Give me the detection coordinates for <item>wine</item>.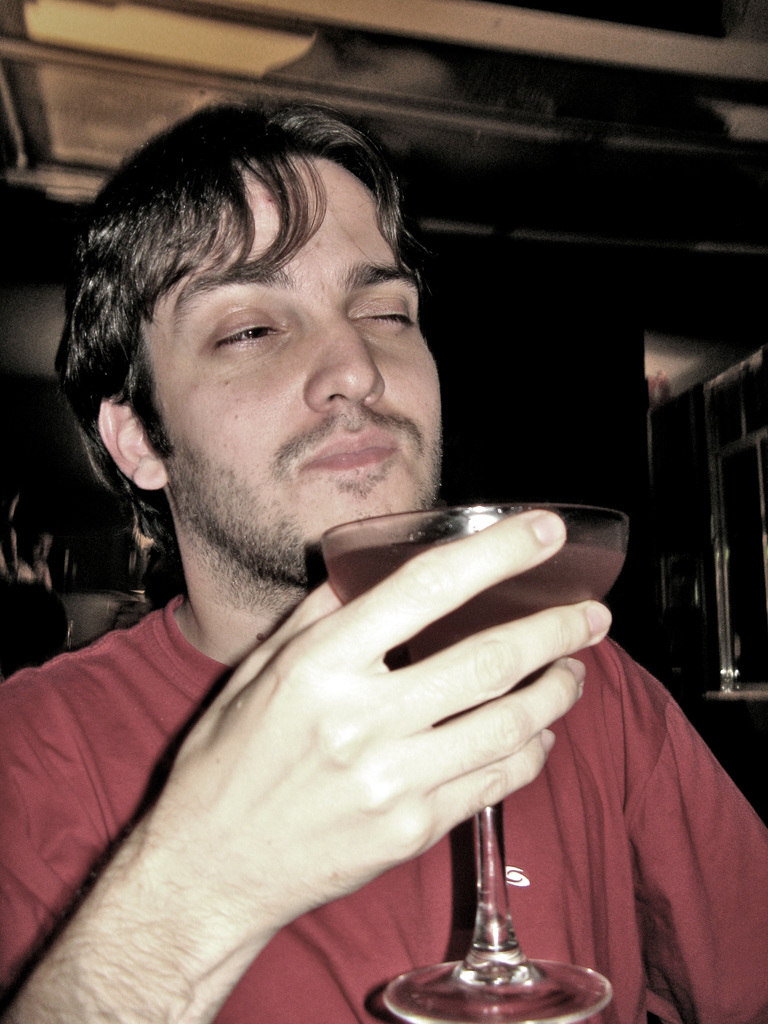
(x1=317, y1=543, x2=621, y2=721).
